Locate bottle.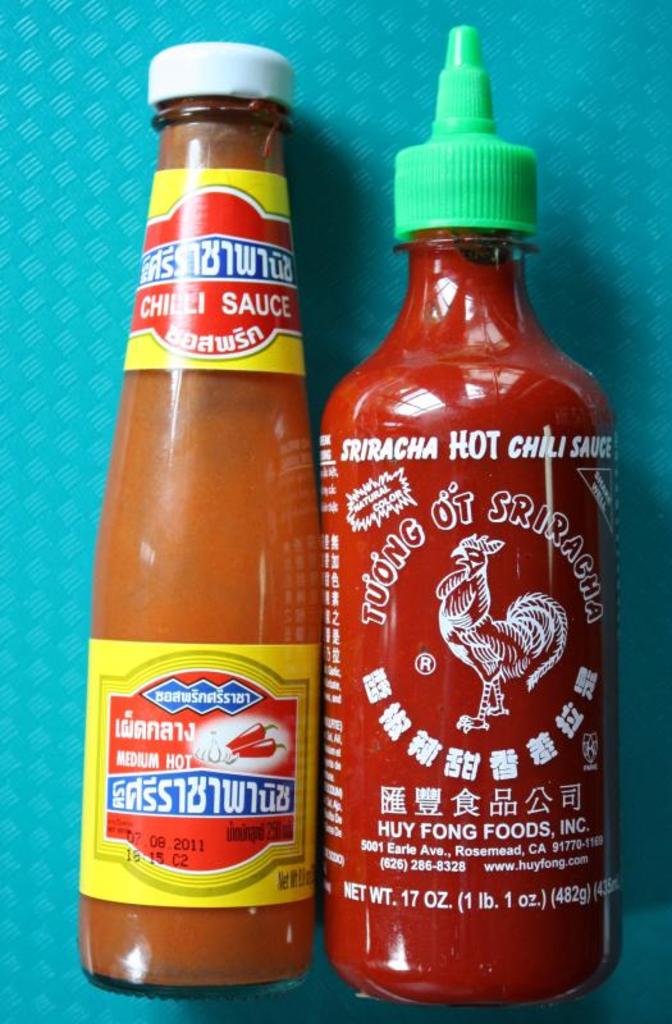
Bounding box: (78, 41, 324, 1006).
